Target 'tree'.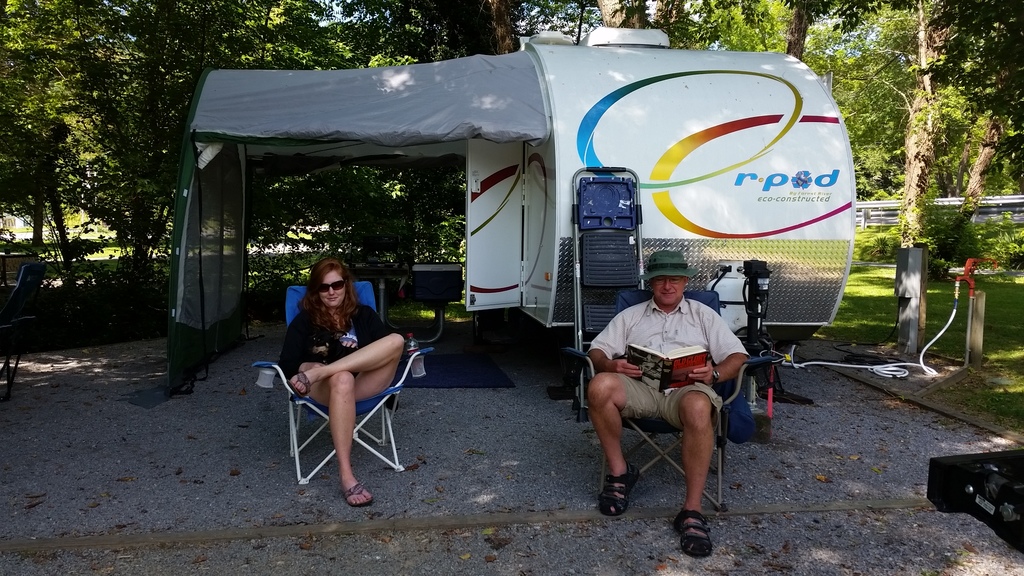
Target region: 347 0 536 47.
